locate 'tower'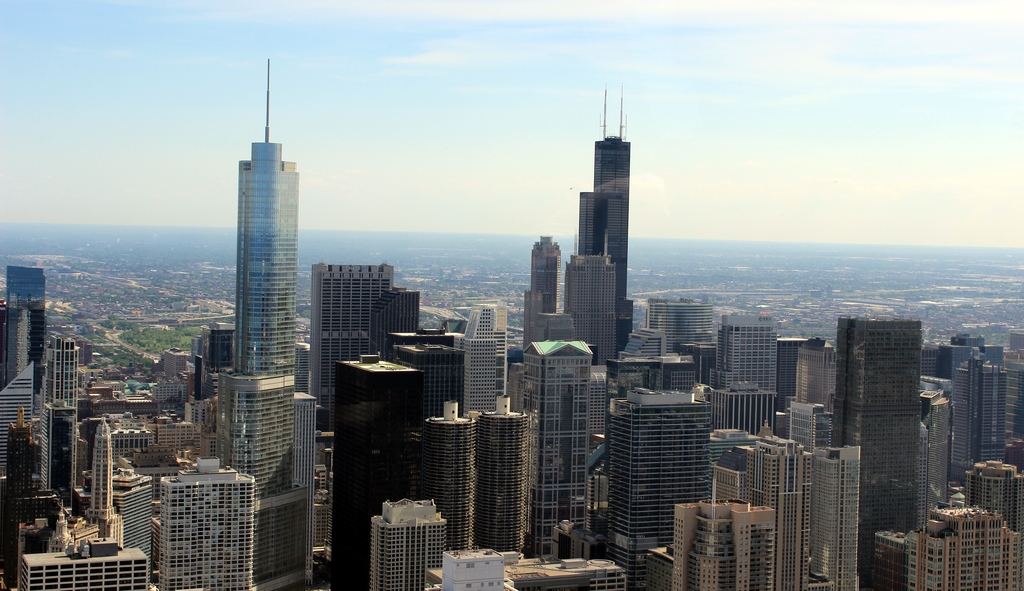
bbox=[0, 360, 35, 473]
